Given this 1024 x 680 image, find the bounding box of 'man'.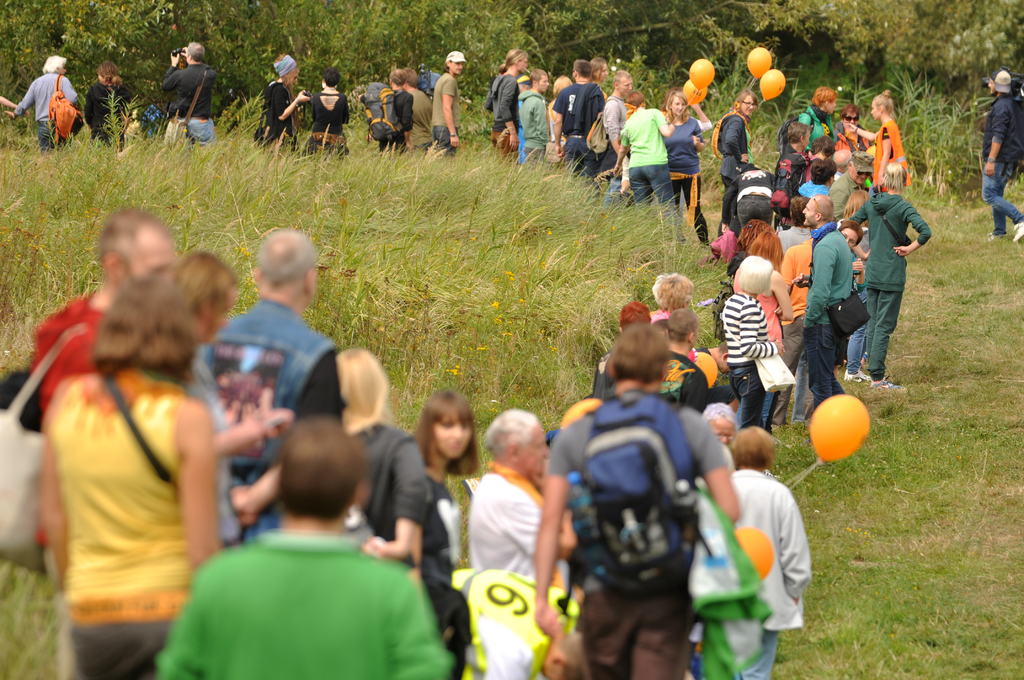
555, 55, 604, 180.
